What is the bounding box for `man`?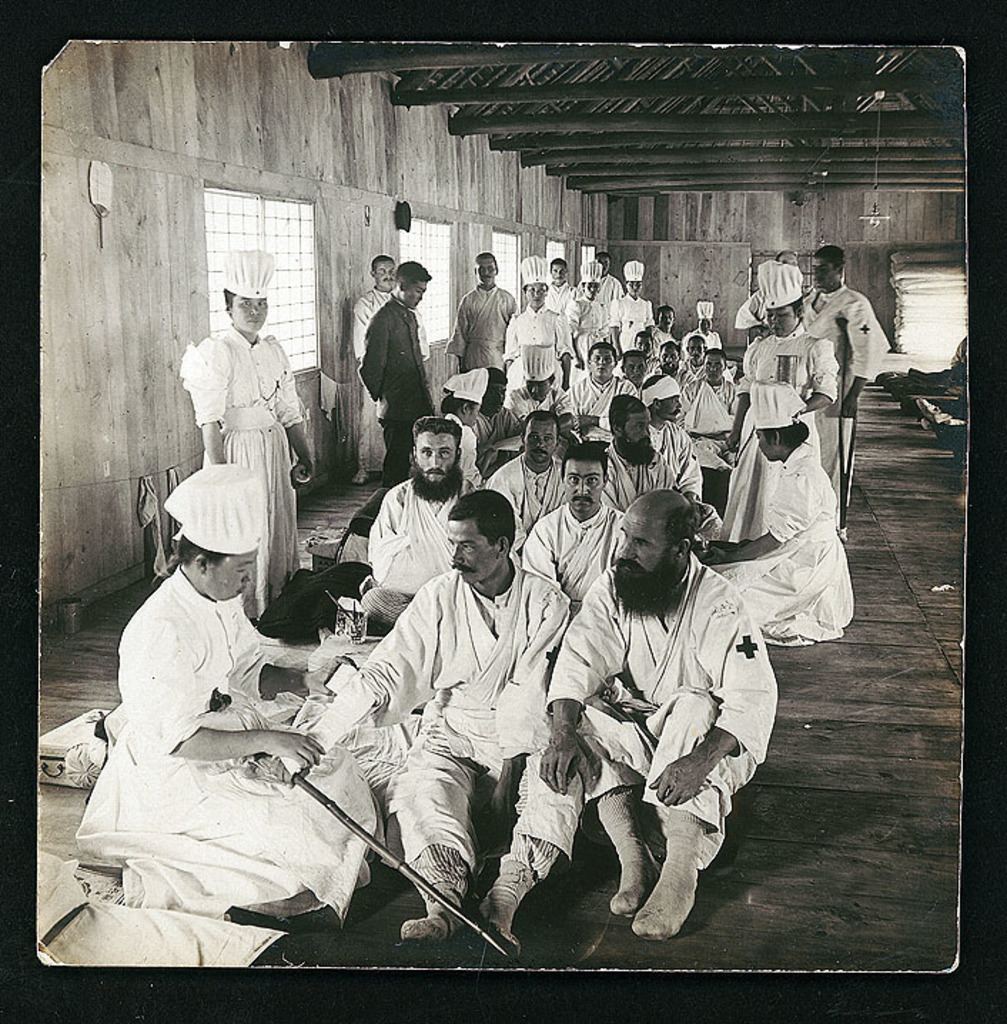
{"x1": 633, "y1": 375, "x2": 732, "y2": 531}.
